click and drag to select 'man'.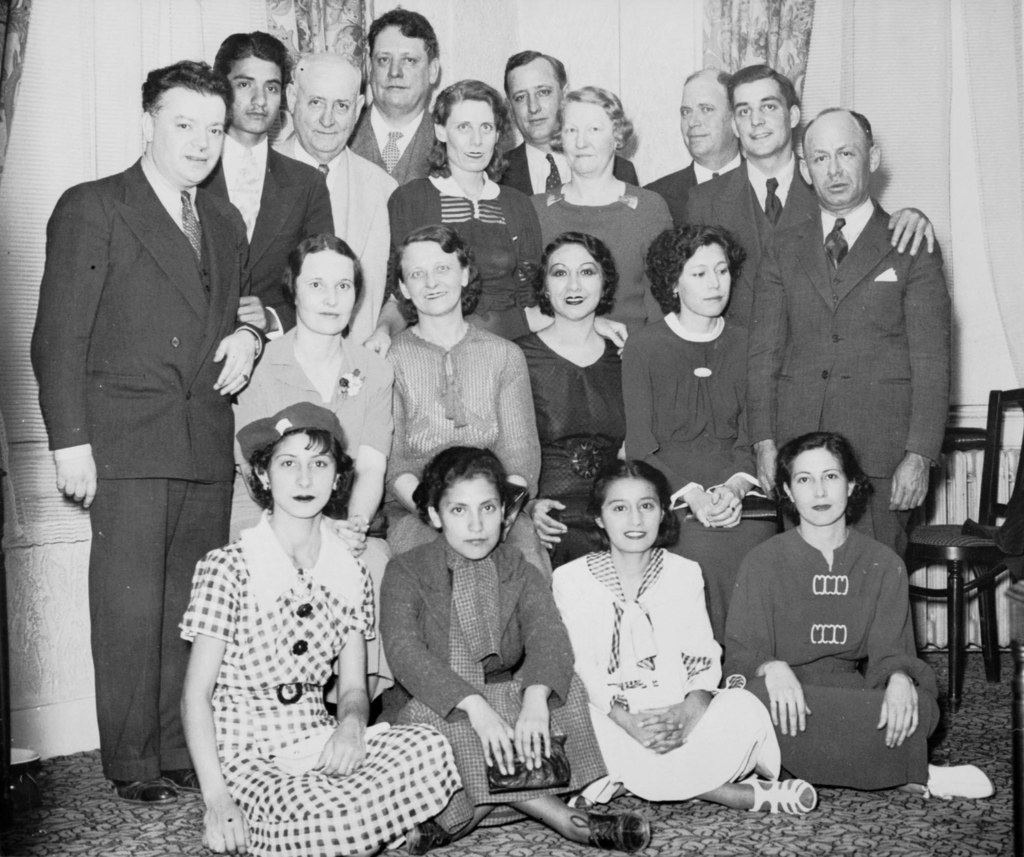
Selection: bbox(266, 43, 408, 342).
